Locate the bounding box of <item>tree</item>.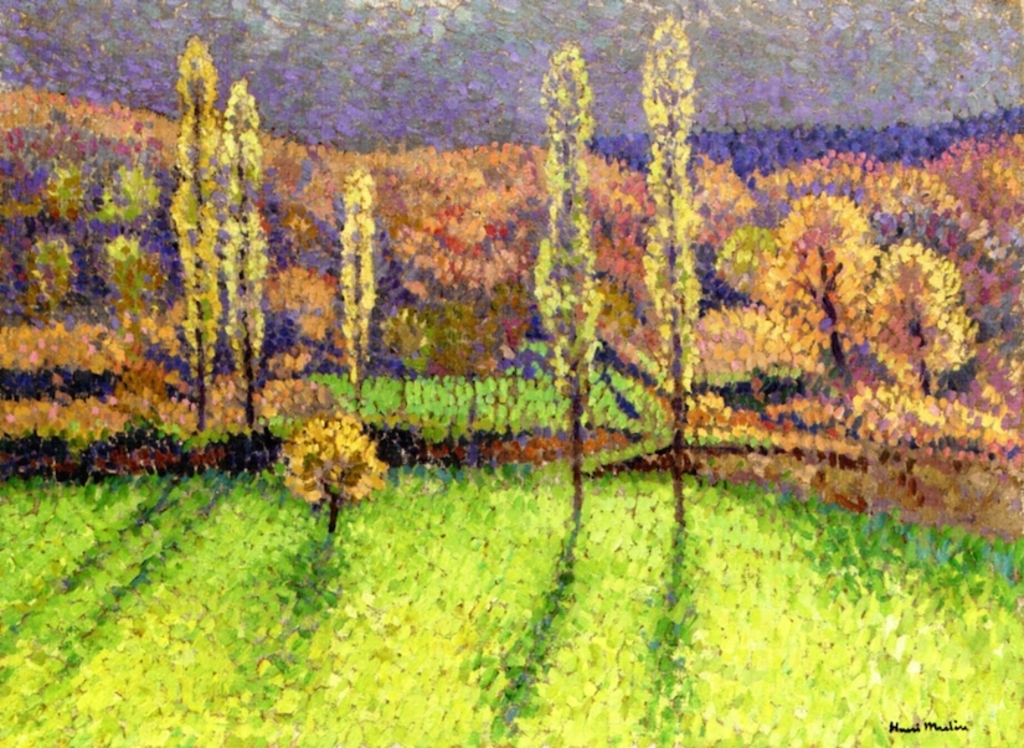
Bounding box: <region>338, 167, 379, 412</region>.
